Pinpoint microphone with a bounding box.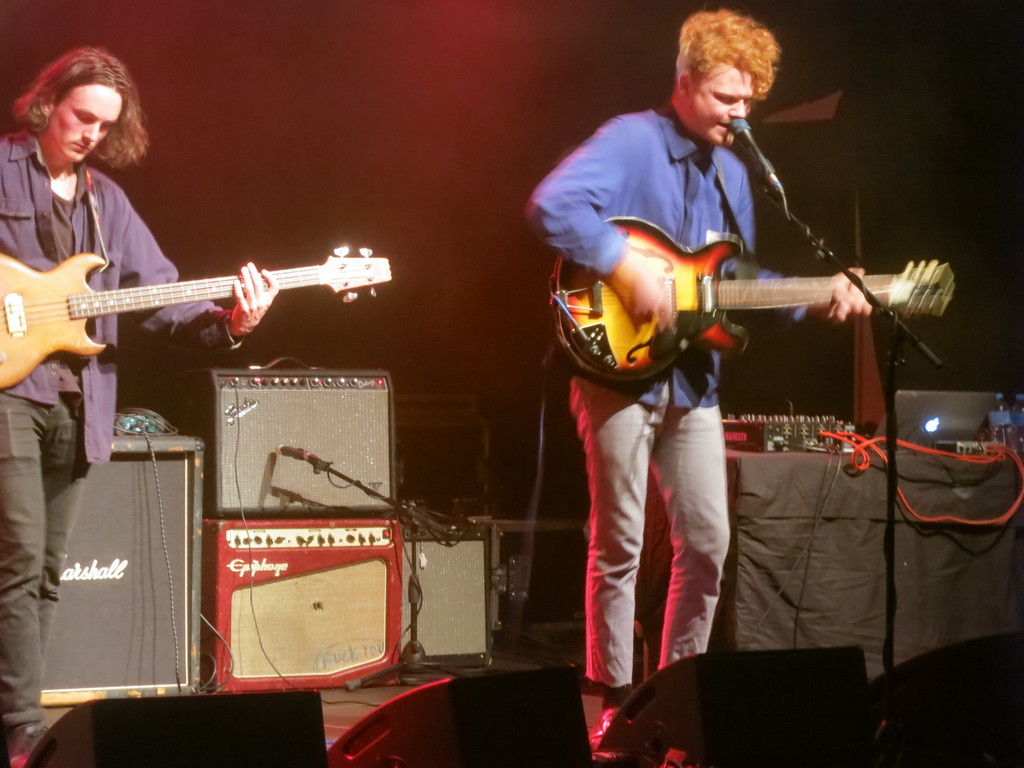
277 438 314 462.
